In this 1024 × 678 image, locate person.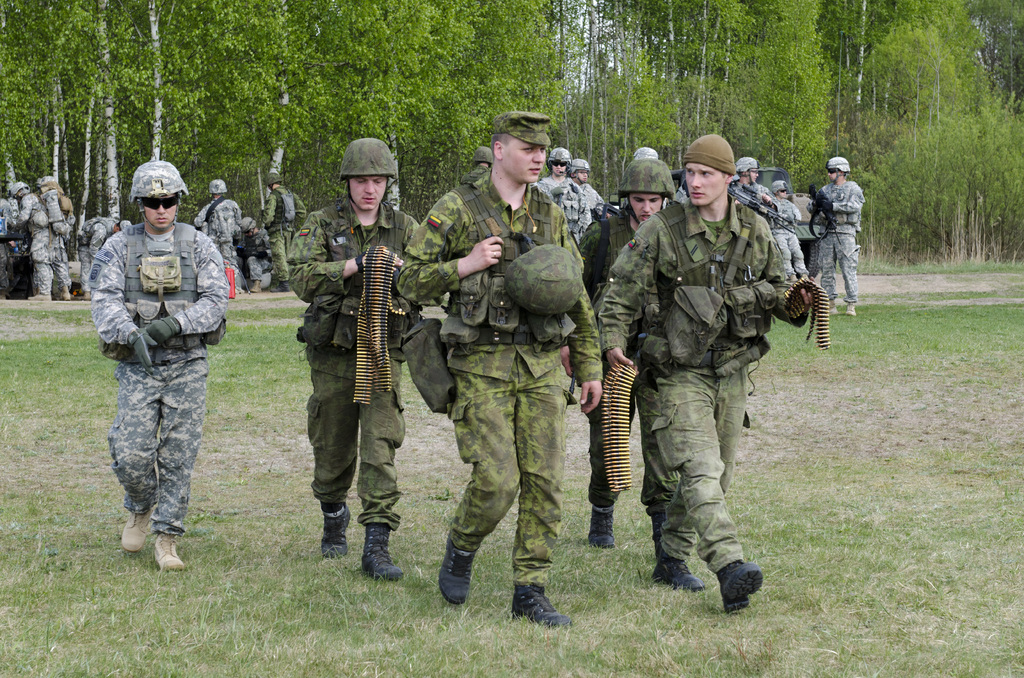
Bounding box: x1=559, y1=159, x2=684, y2=558.
